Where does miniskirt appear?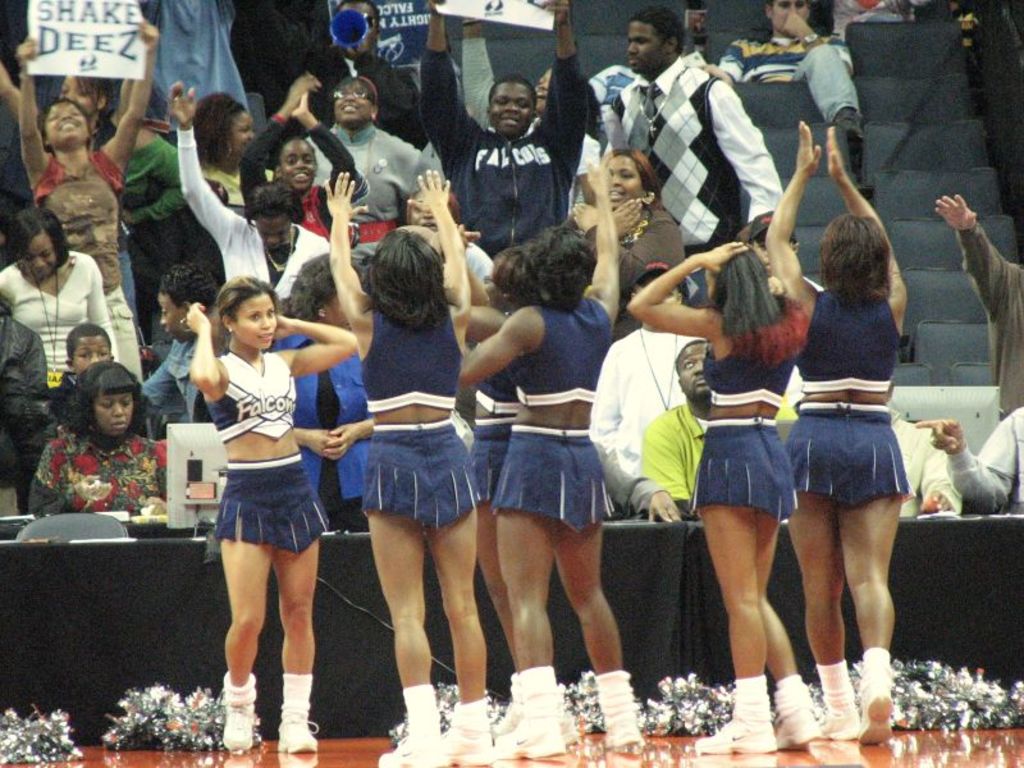
Appears at 357/415/480/526.
